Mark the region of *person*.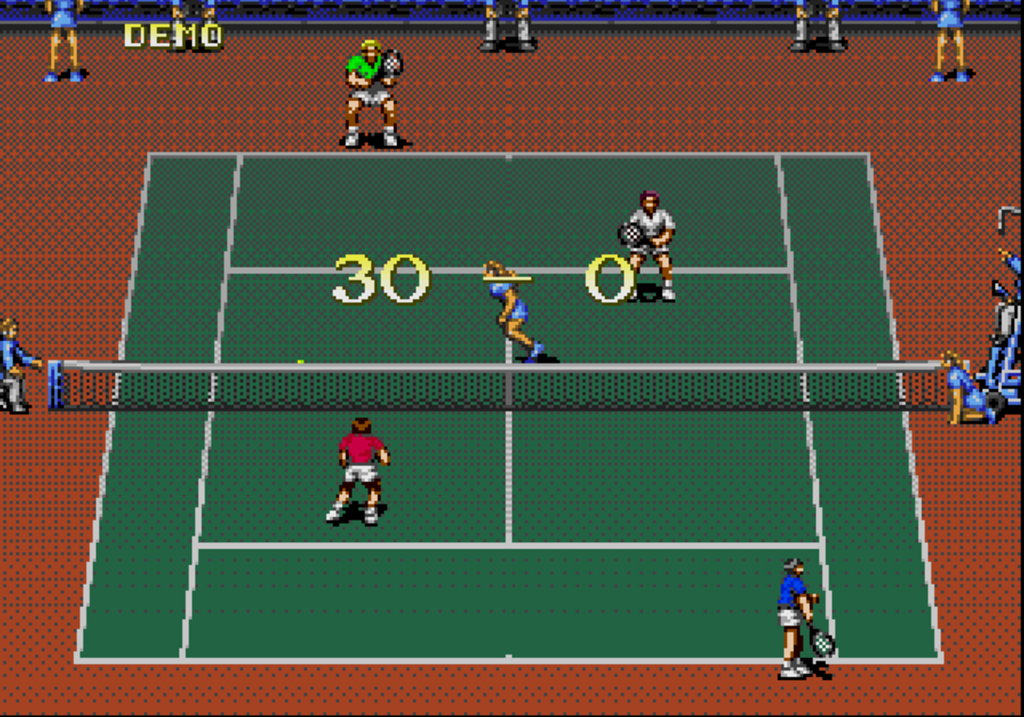
Region: x1=792, y1=0, x2=843, y2=48.
